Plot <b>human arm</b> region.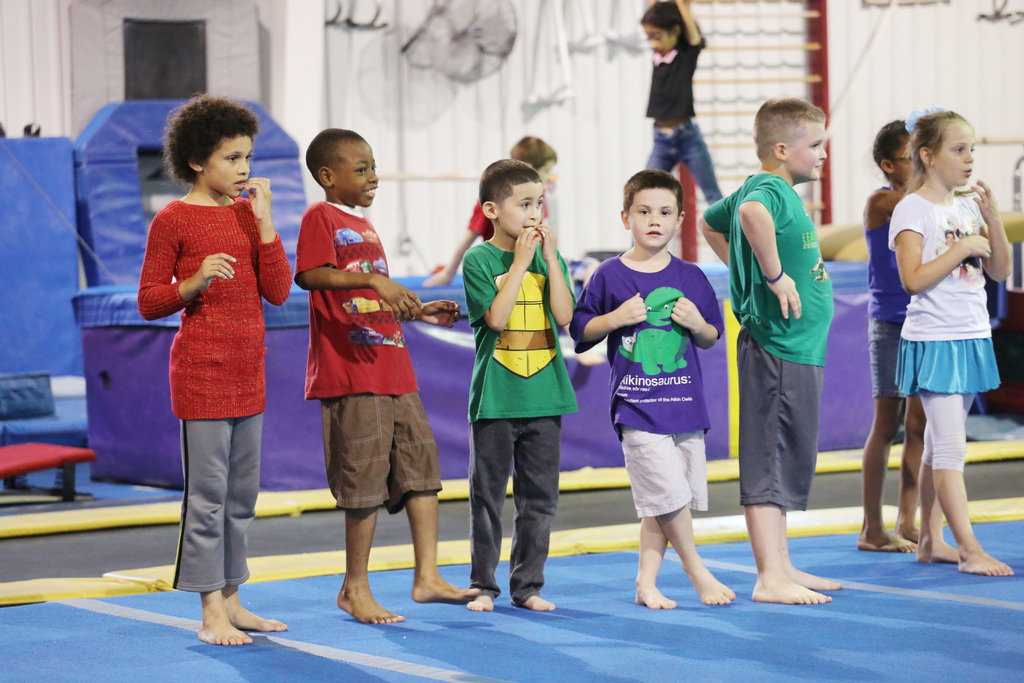
Plotted at detection(870, 185, 905, 216).
